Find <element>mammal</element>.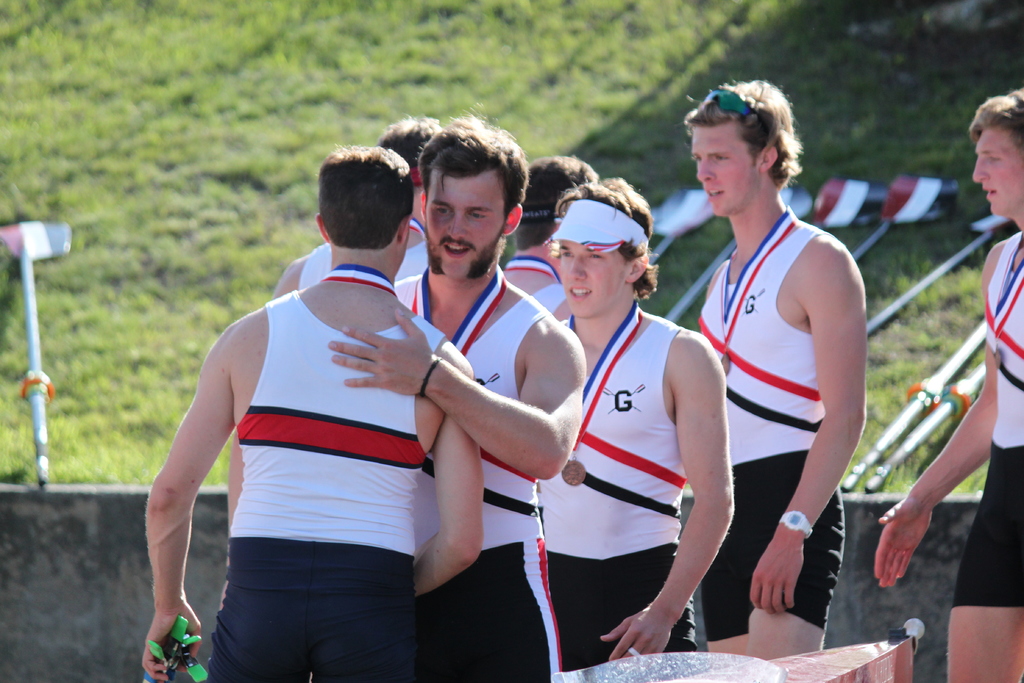
503, 152, 595, 325.
